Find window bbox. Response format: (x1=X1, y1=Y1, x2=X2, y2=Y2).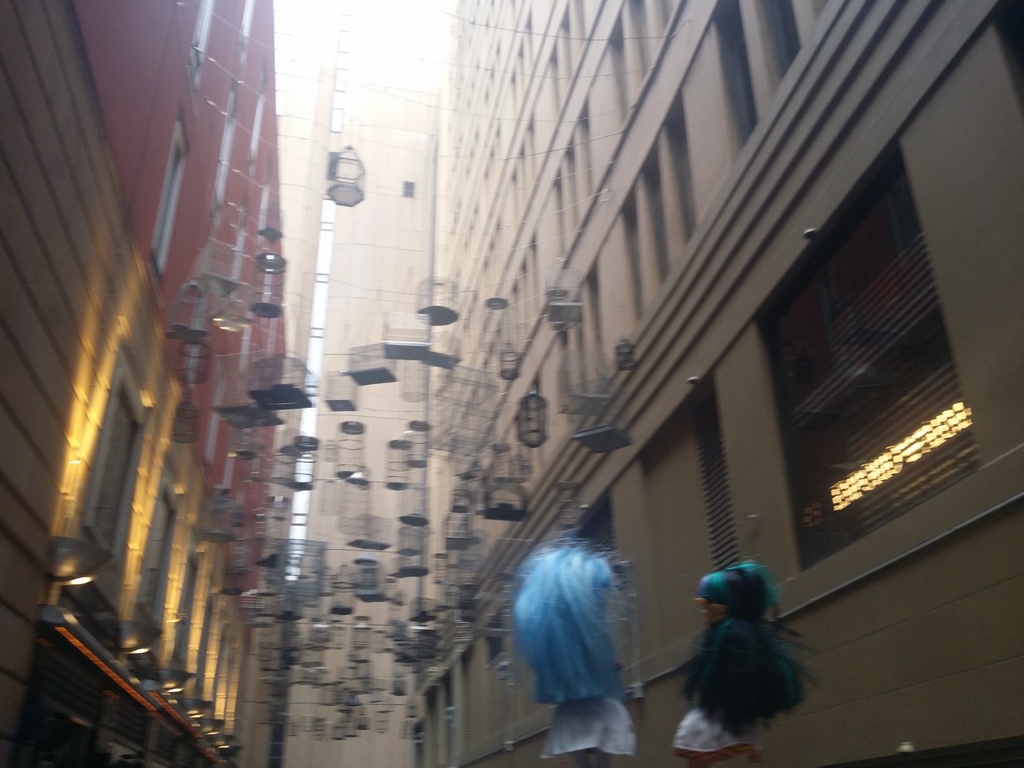
(x1=452, y1=643, x2=472, y2=754).
